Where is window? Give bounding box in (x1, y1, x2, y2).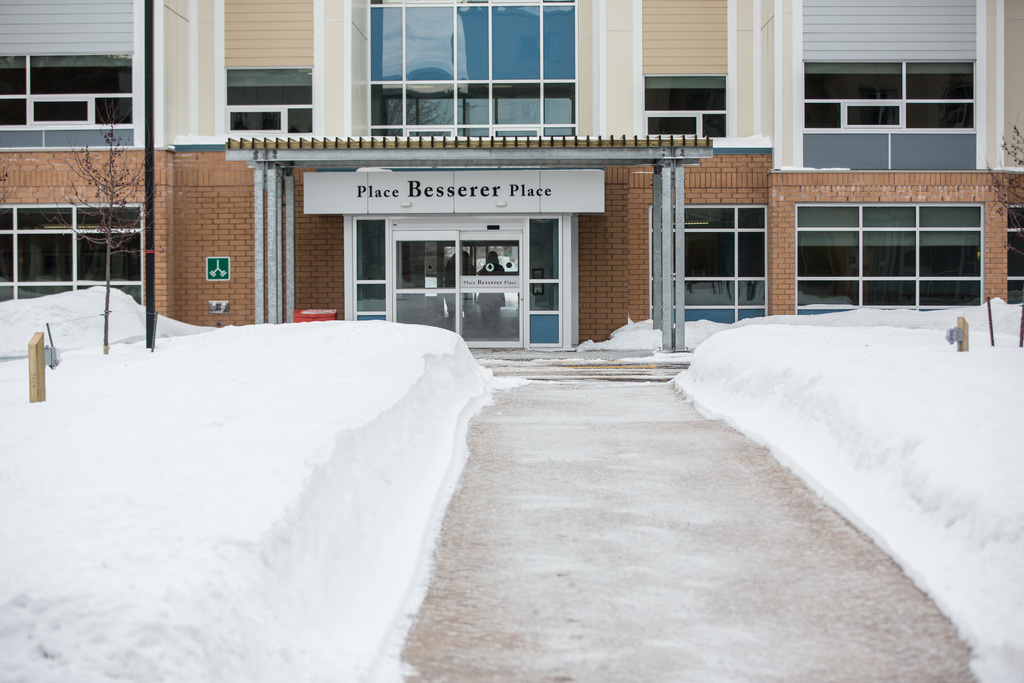
(359, 0, 581, 136).
